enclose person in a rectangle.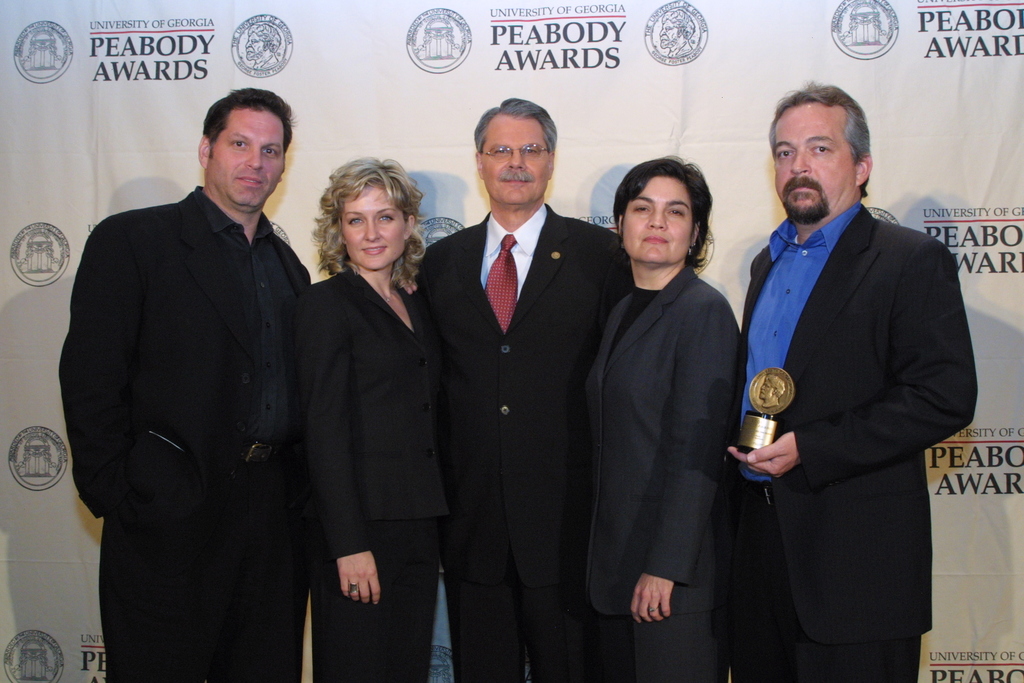
[x1=730, y1=81, x2=979, y2=682].
